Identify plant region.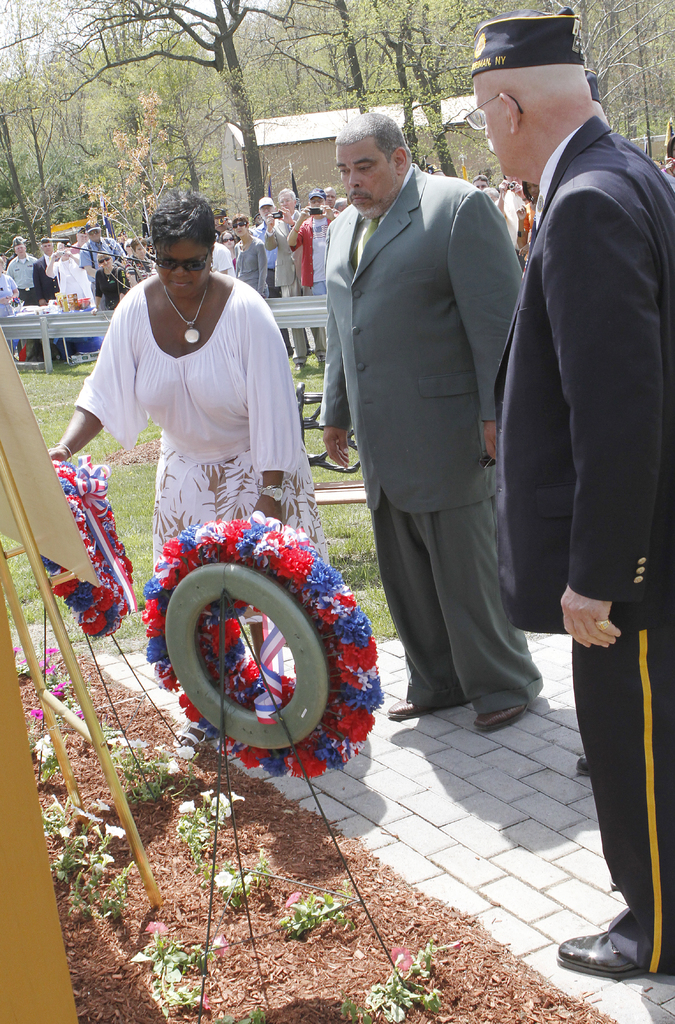
Region: bbox=(0, 547, 76, 631).
